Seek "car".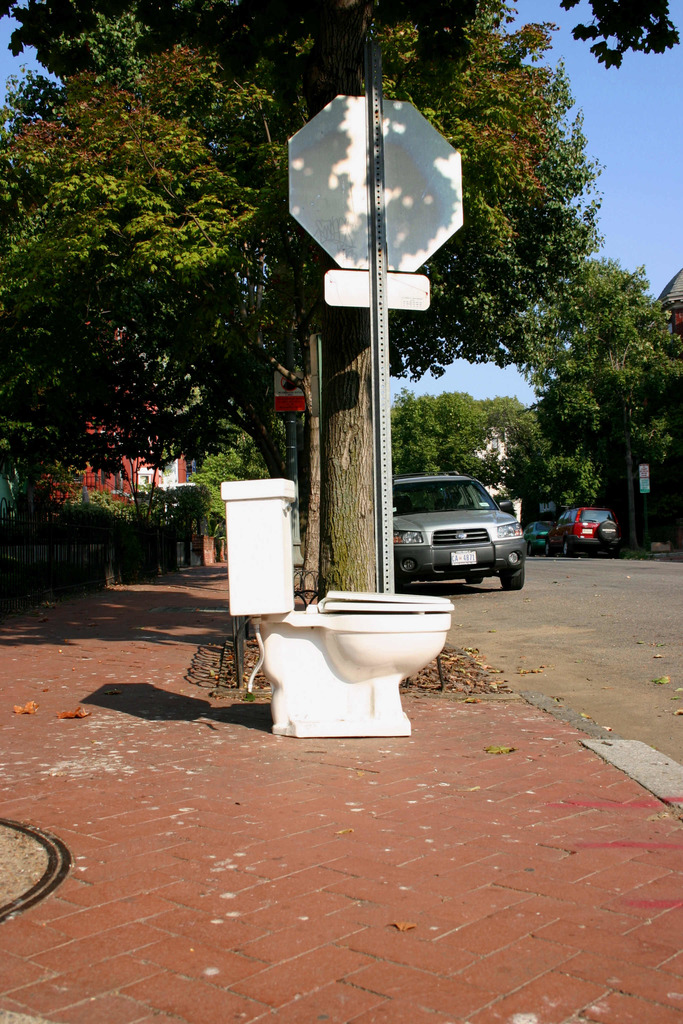
select_region(547, 507, 620, 556).
